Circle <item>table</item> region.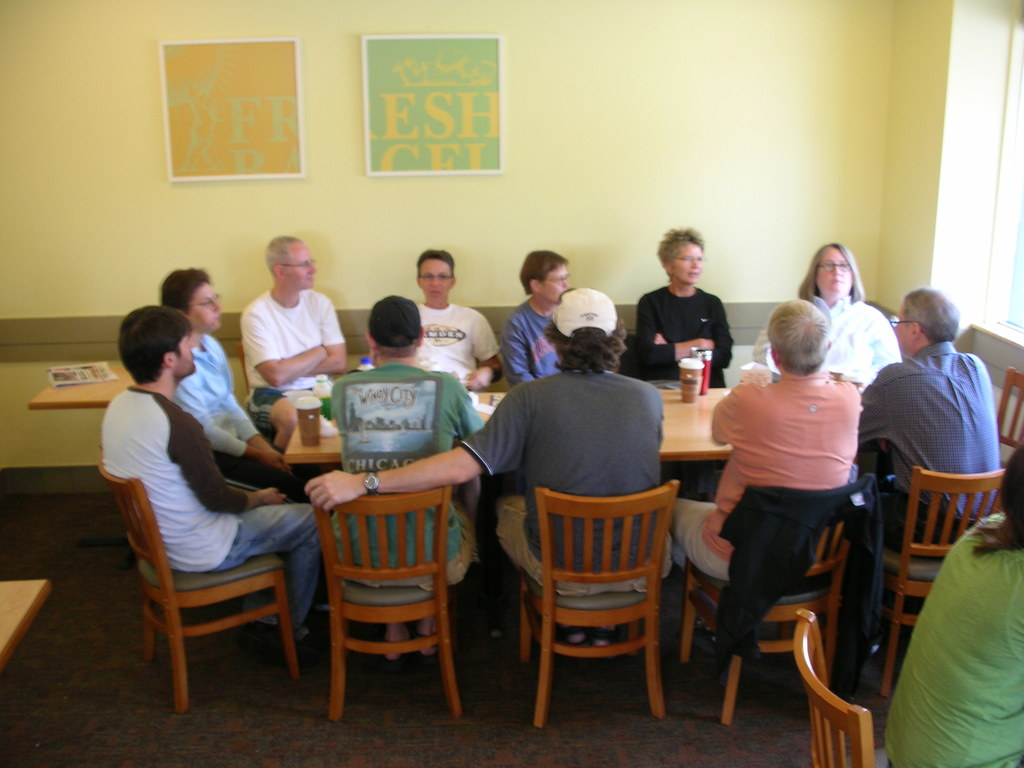
Region: <bbox>0, 579, 51, 669</bbox>.
